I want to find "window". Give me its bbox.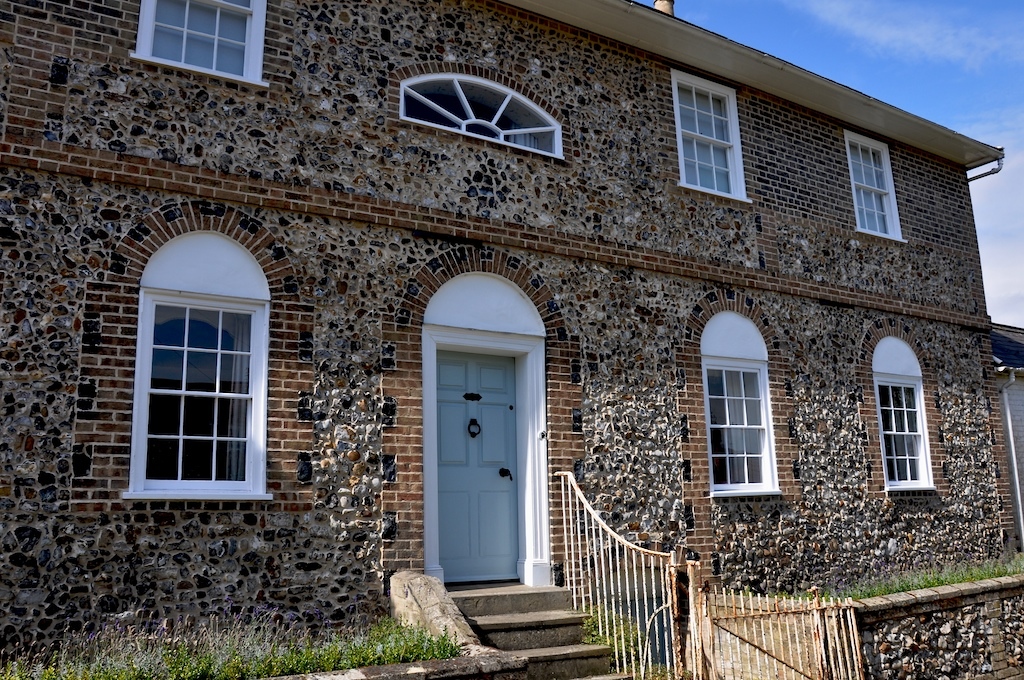
139,0,267,93.
